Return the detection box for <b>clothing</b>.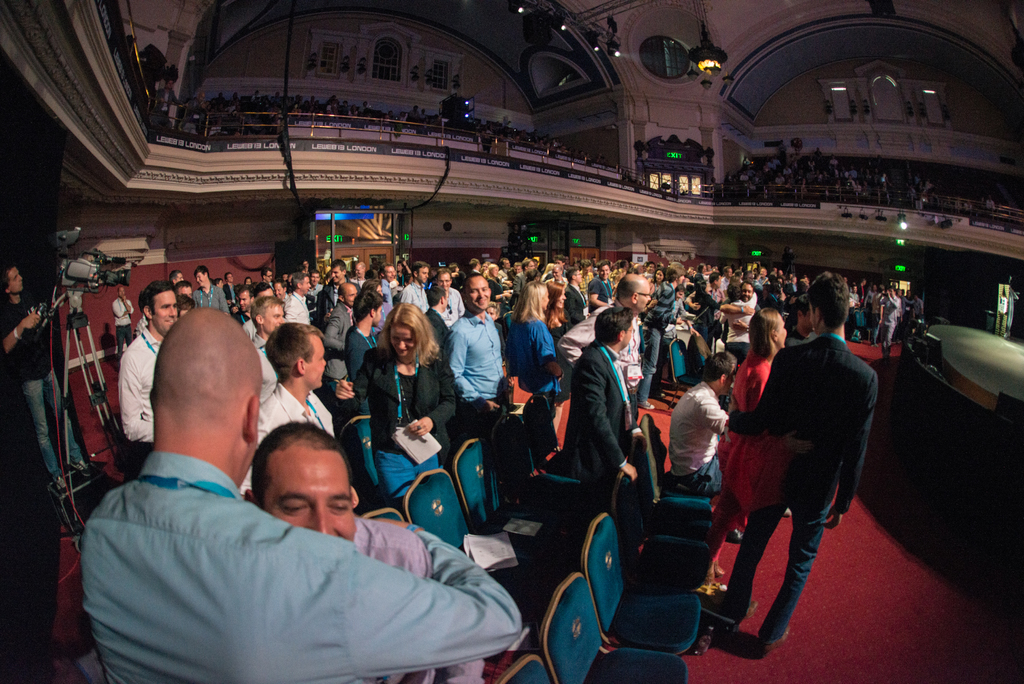
<bbox>716, 293, 878, 634</bbox>.
